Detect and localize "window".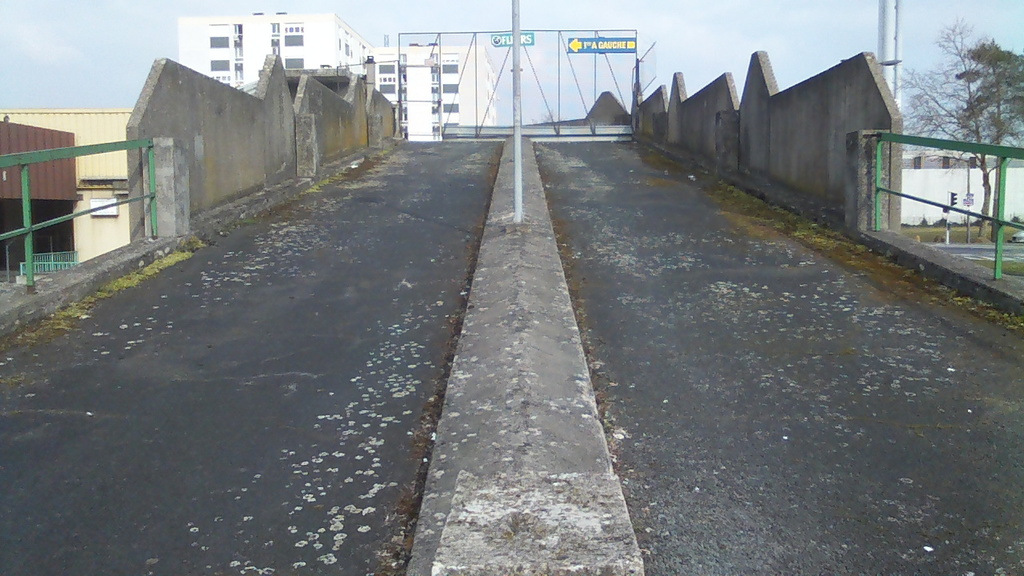
Localized at 442/64/460/72.
